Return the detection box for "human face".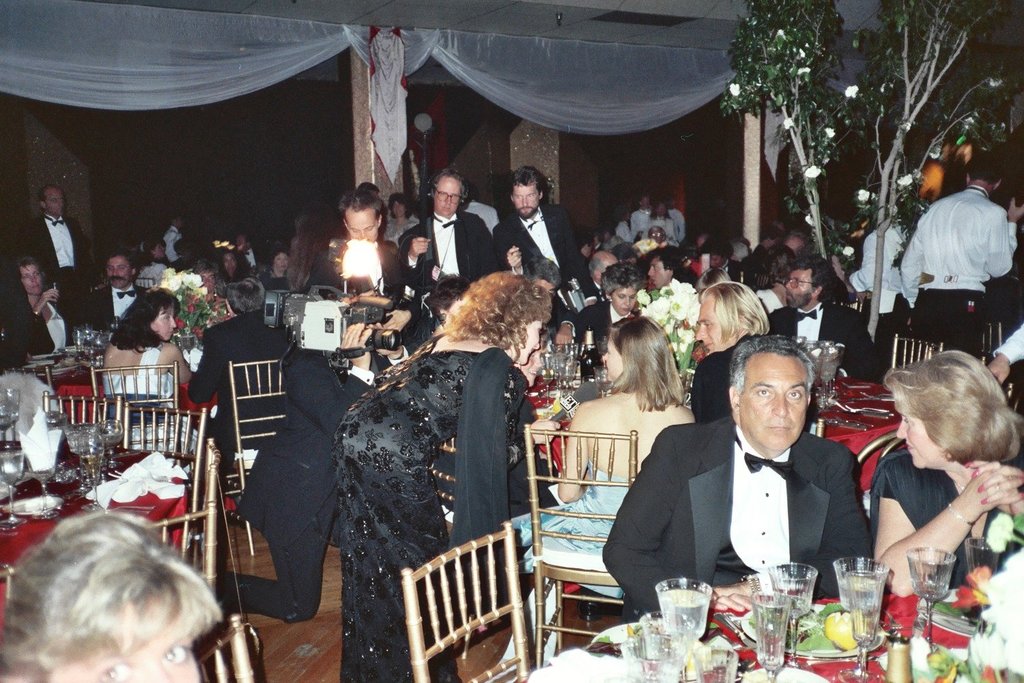
crop(153, 298, 180, 342).
